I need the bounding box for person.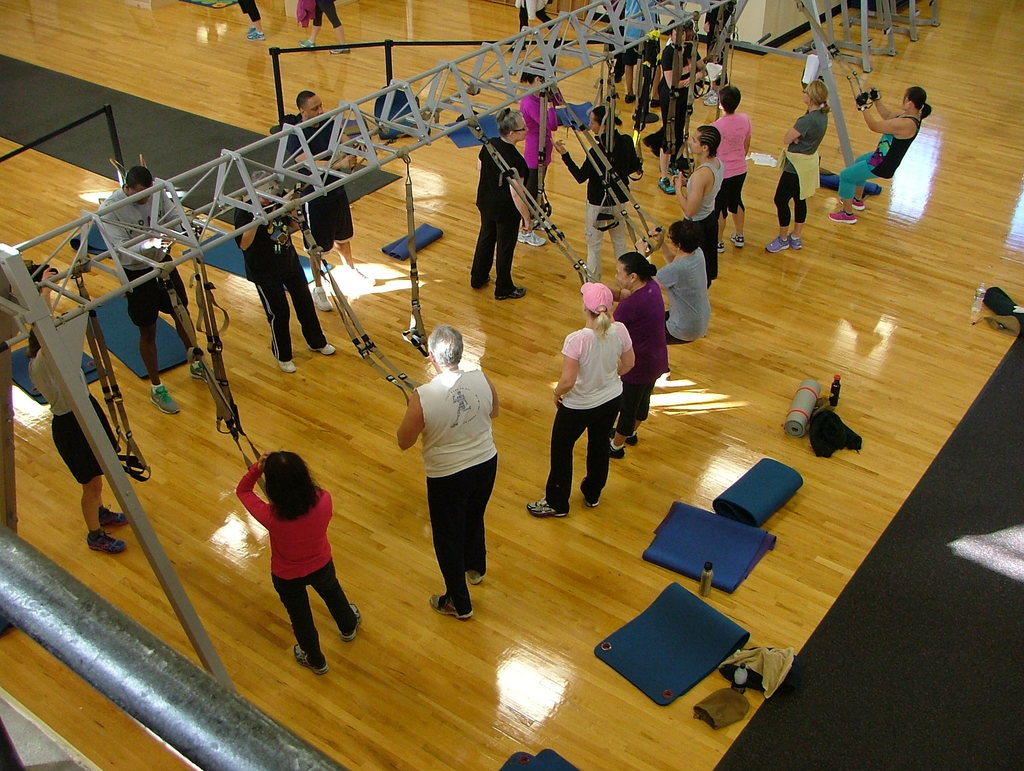
Here it is: detection(454, 106, 564, 298).
